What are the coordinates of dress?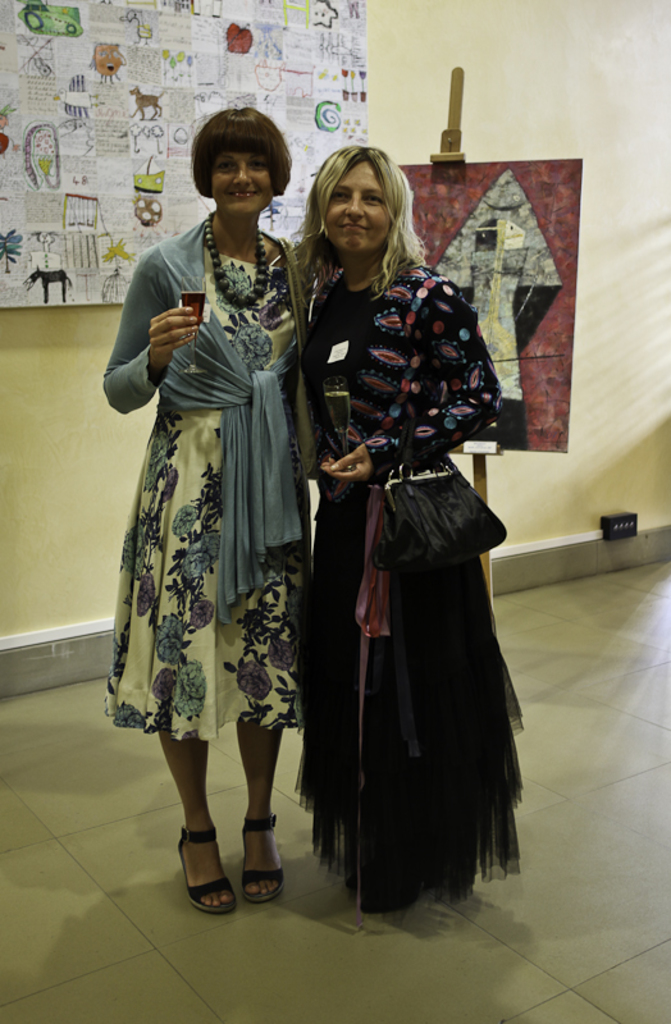
<bbox>302, 266, 530, 910</bbox>.
